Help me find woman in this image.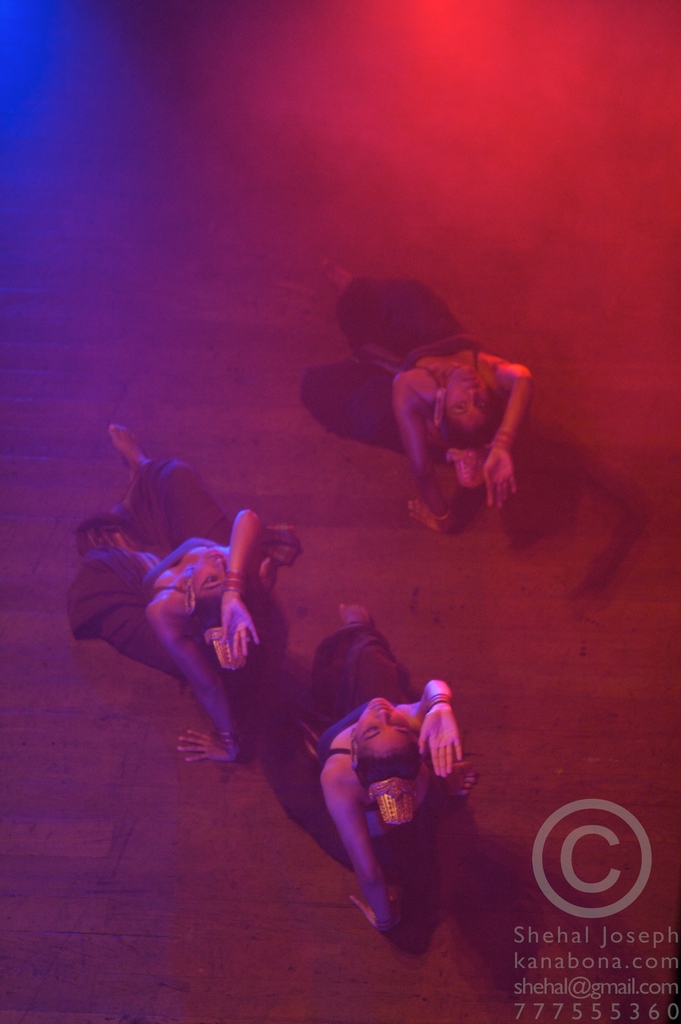
Found it: [left=65, top=422, right=301, bottom=762].
